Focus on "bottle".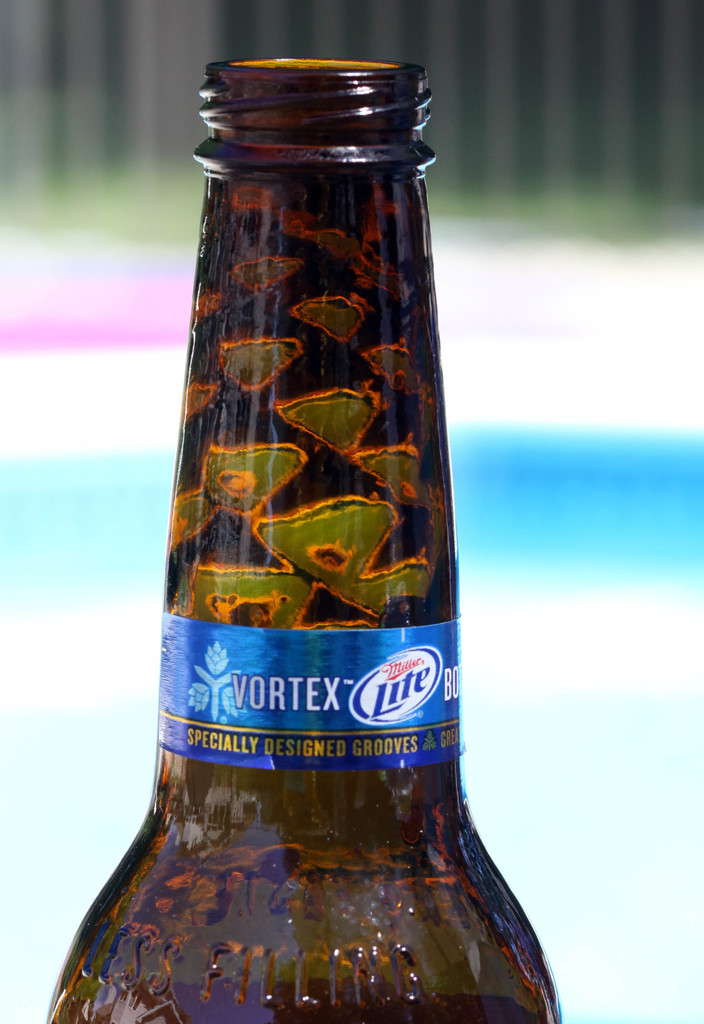
Focused at bbox=[120, 68, 518, 1023].
